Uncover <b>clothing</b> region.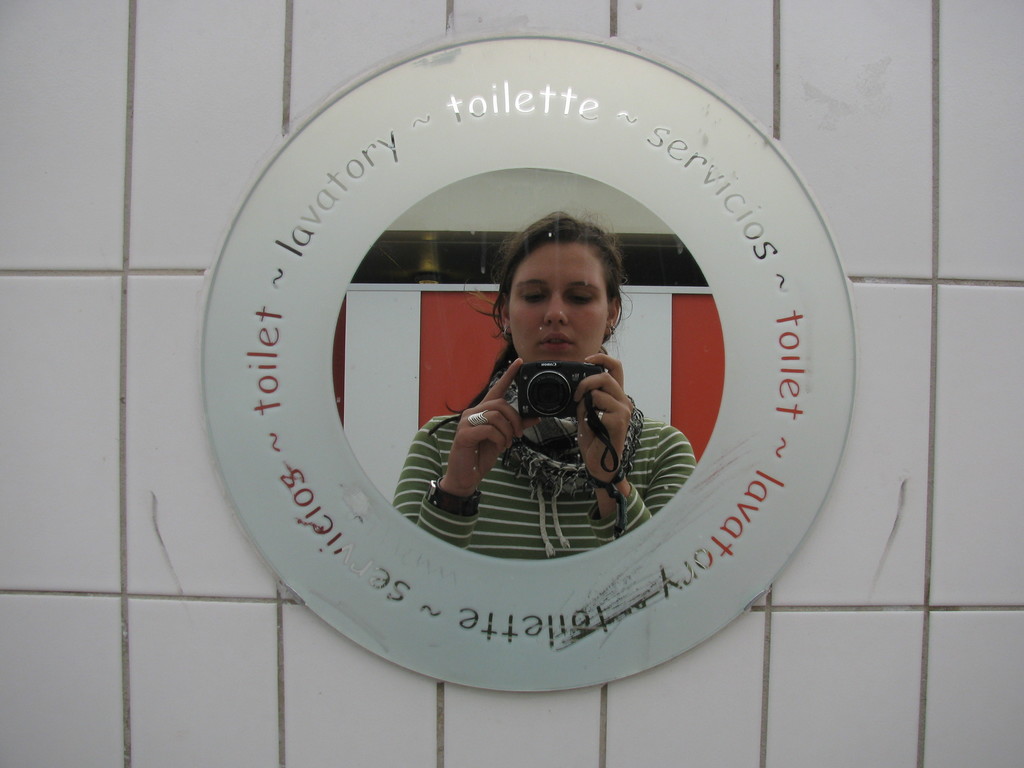
Uncovered: locate(395, 413, 692, 552).
